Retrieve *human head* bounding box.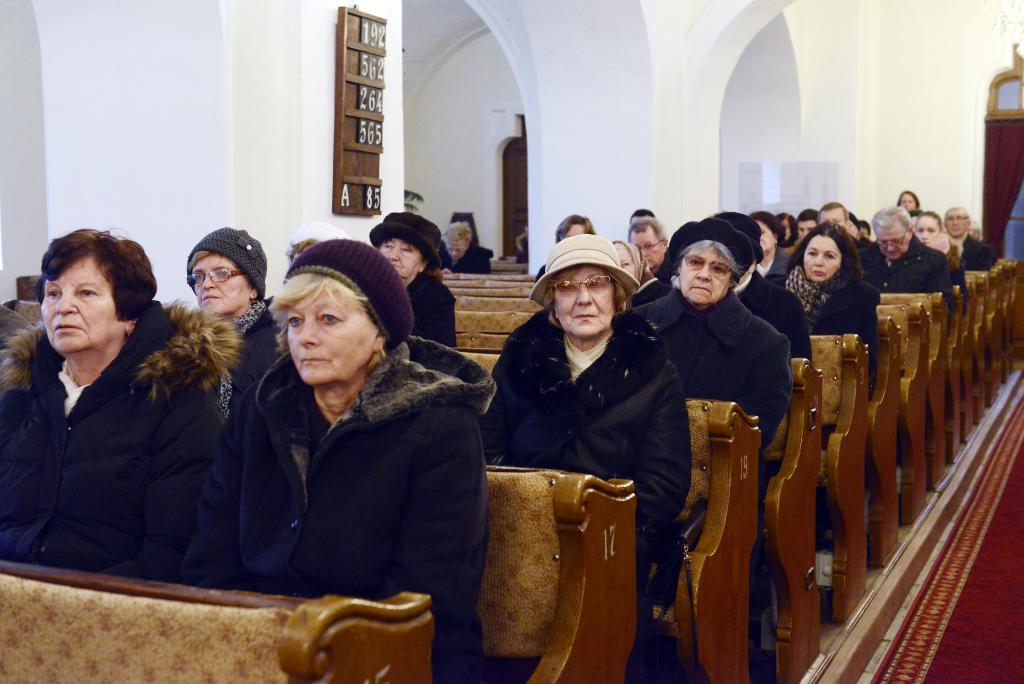
Bounding box: <box>253,244,394,396</box>.
